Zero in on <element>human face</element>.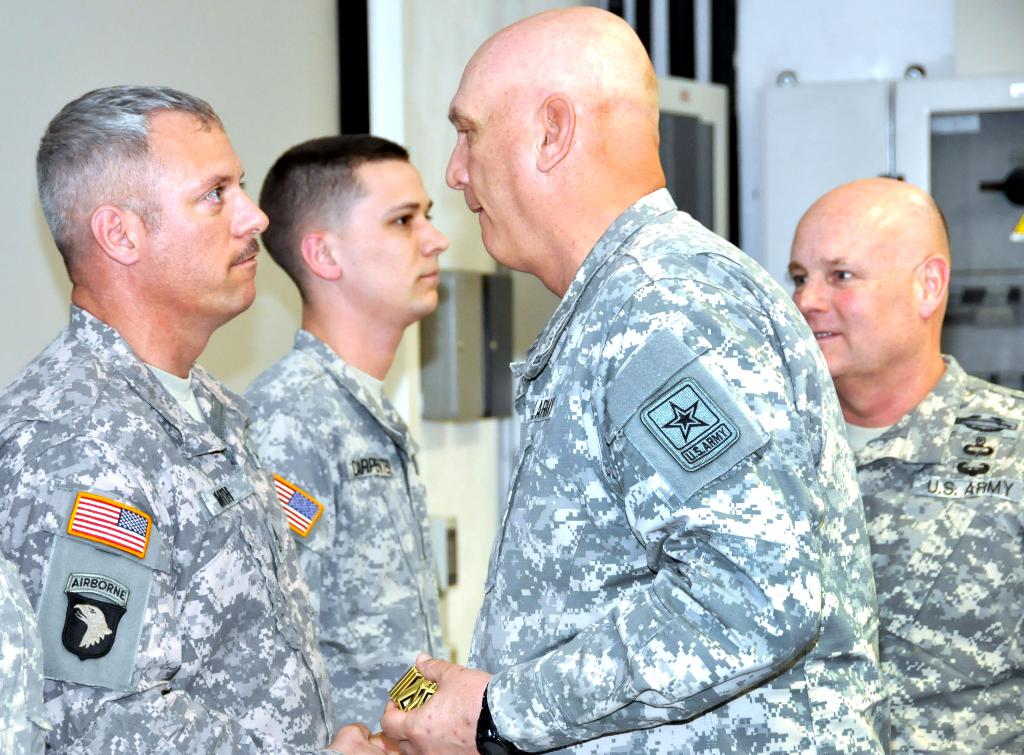
Zeroed in: bbox=[326, 162, 451, 313].
